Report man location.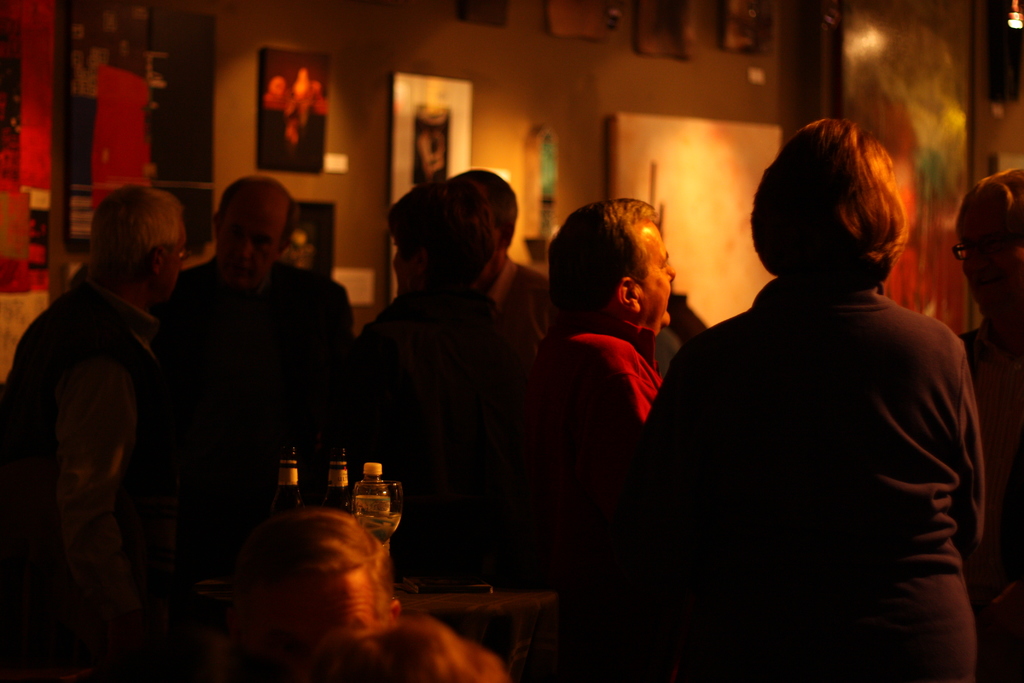
Report: Rect(346, 154, 552, 565).
